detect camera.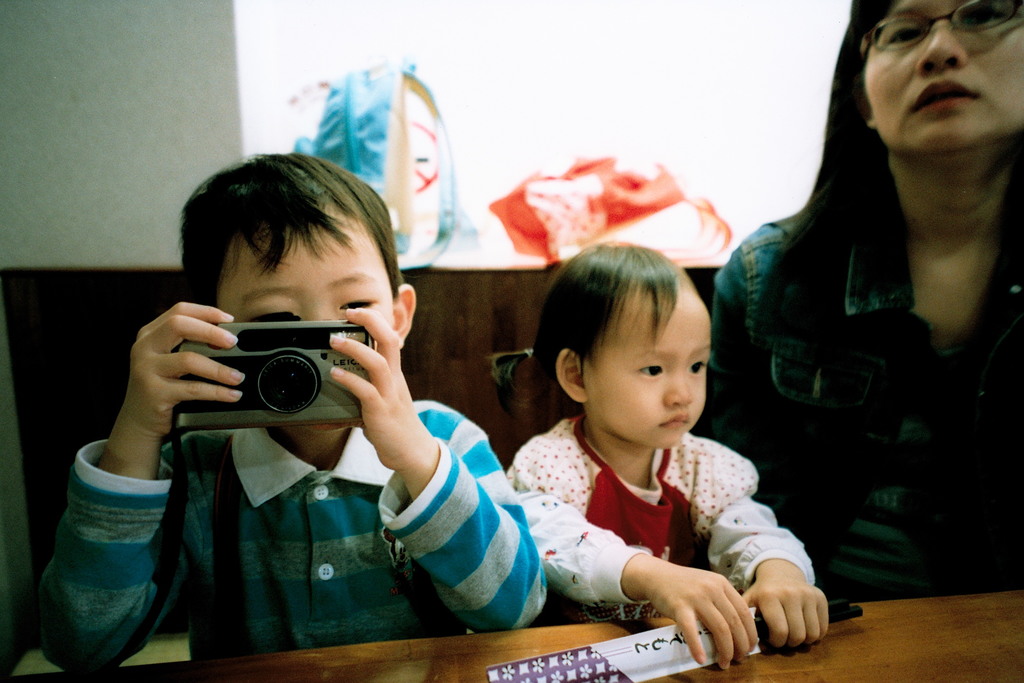
Detected at box(179, 302, 395, 429).
